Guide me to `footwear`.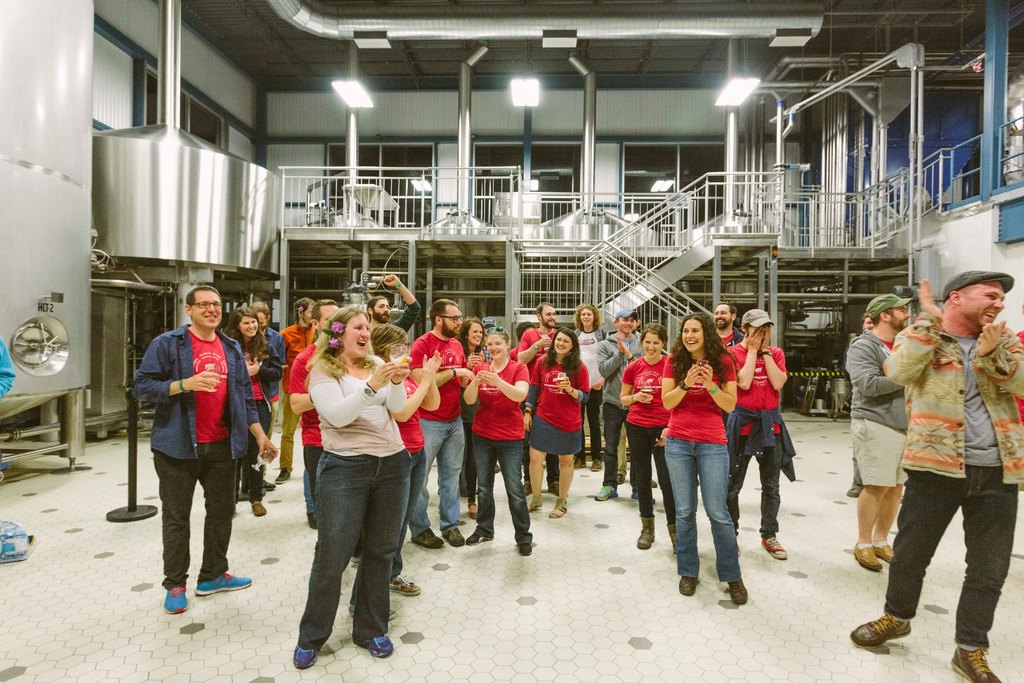
Guidance: l=198, t=575, r=254, b=597.
